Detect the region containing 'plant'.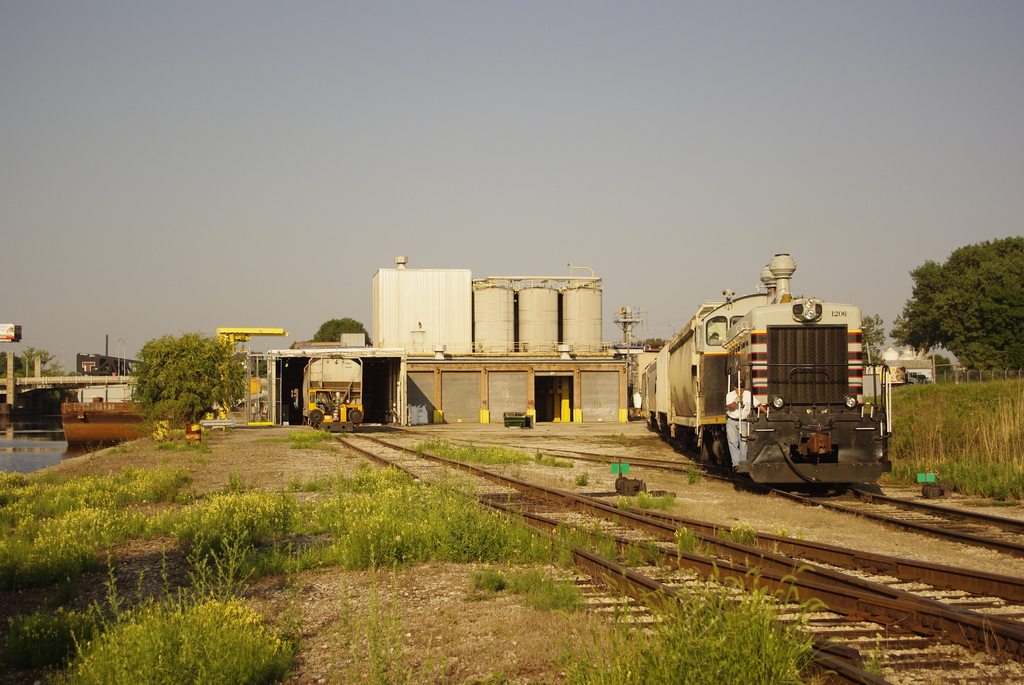
(left=69, top=508, right=298, bottom=684).
